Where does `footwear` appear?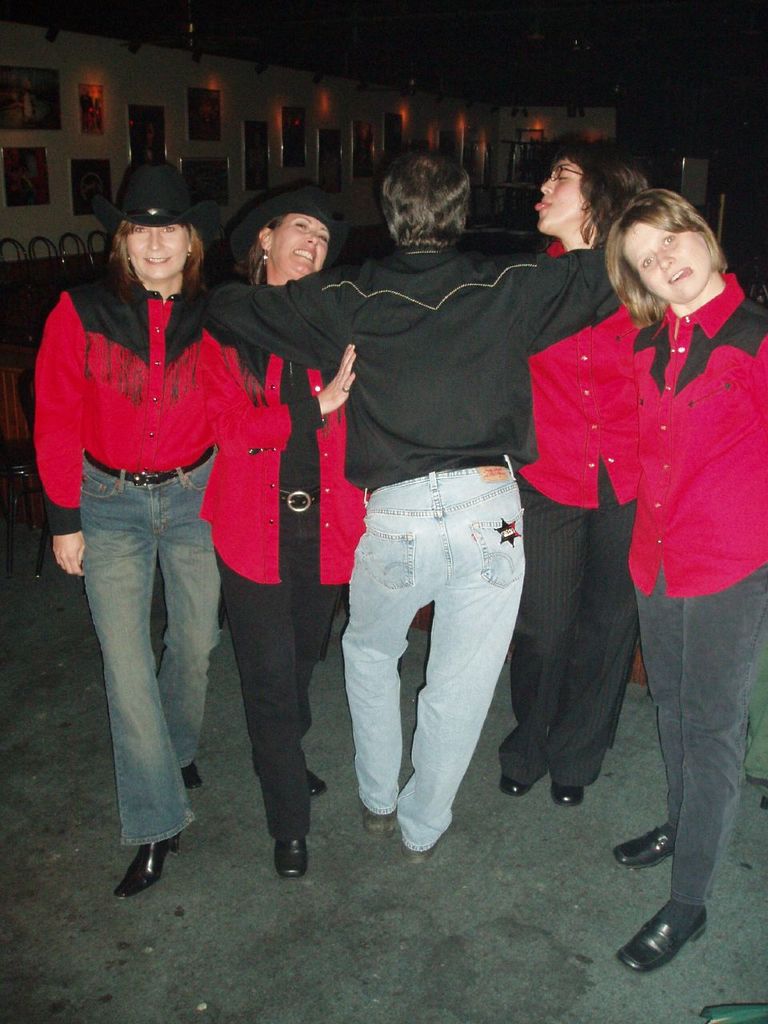
Appears at [x1=605, y1=826, x2=674, y2=871].
